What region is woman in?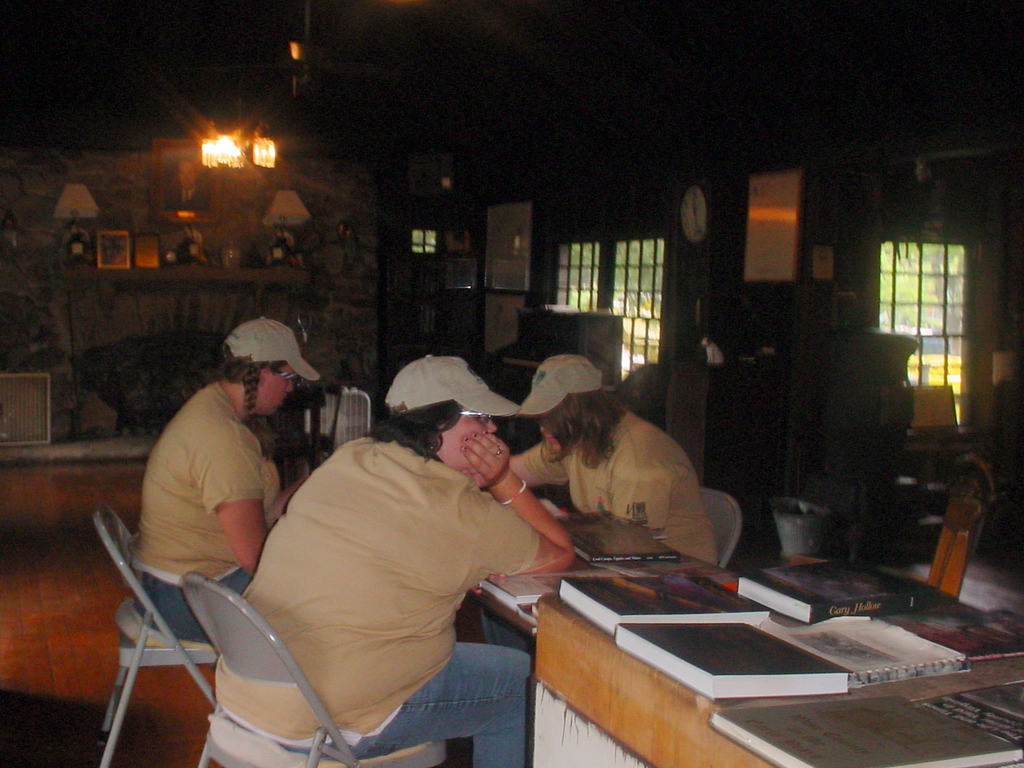
[x1=216, y1=353, x2=574, y2=767].
